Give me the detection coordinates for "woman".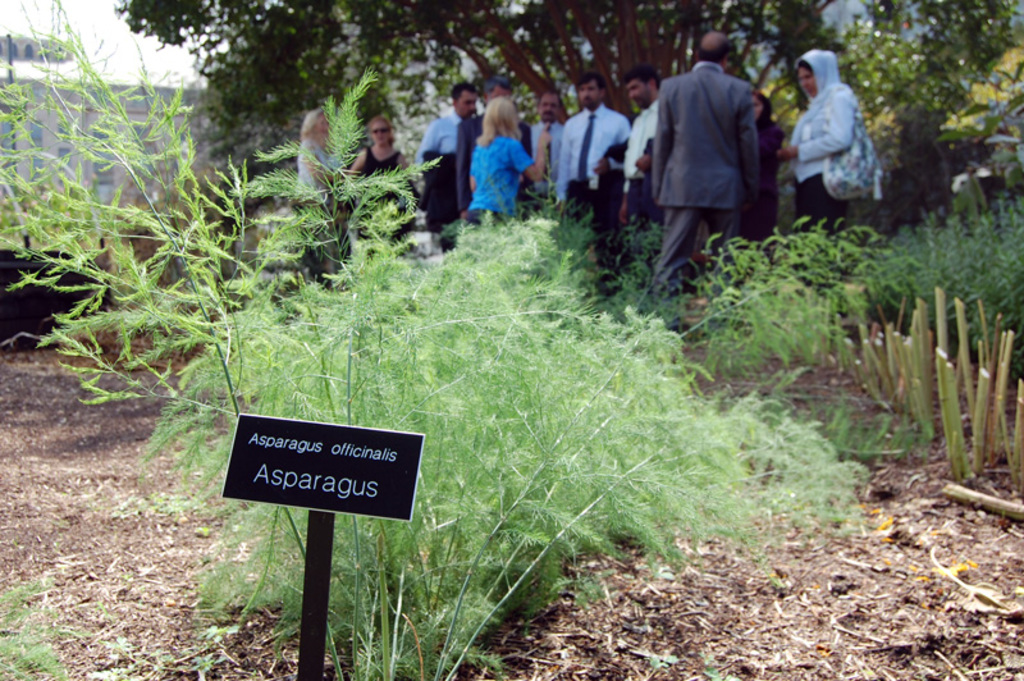
left=472, top=96, right=535, bottom=223.
